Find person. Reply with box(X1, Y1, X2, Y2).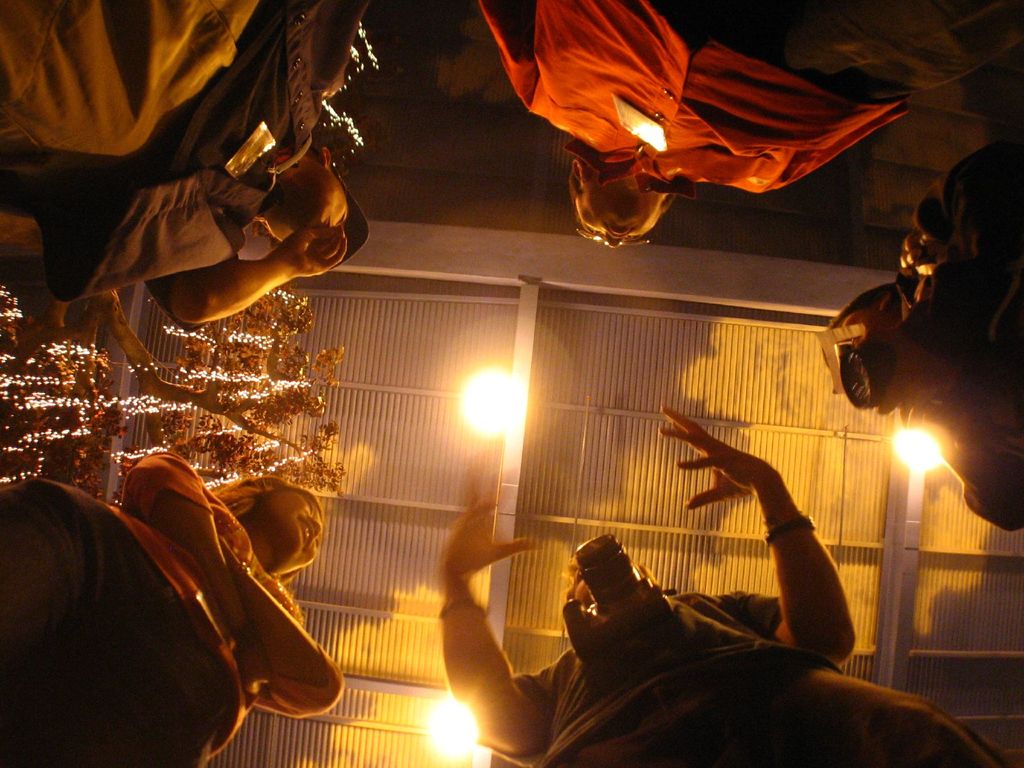
box(823, 132, 1023, 534).
